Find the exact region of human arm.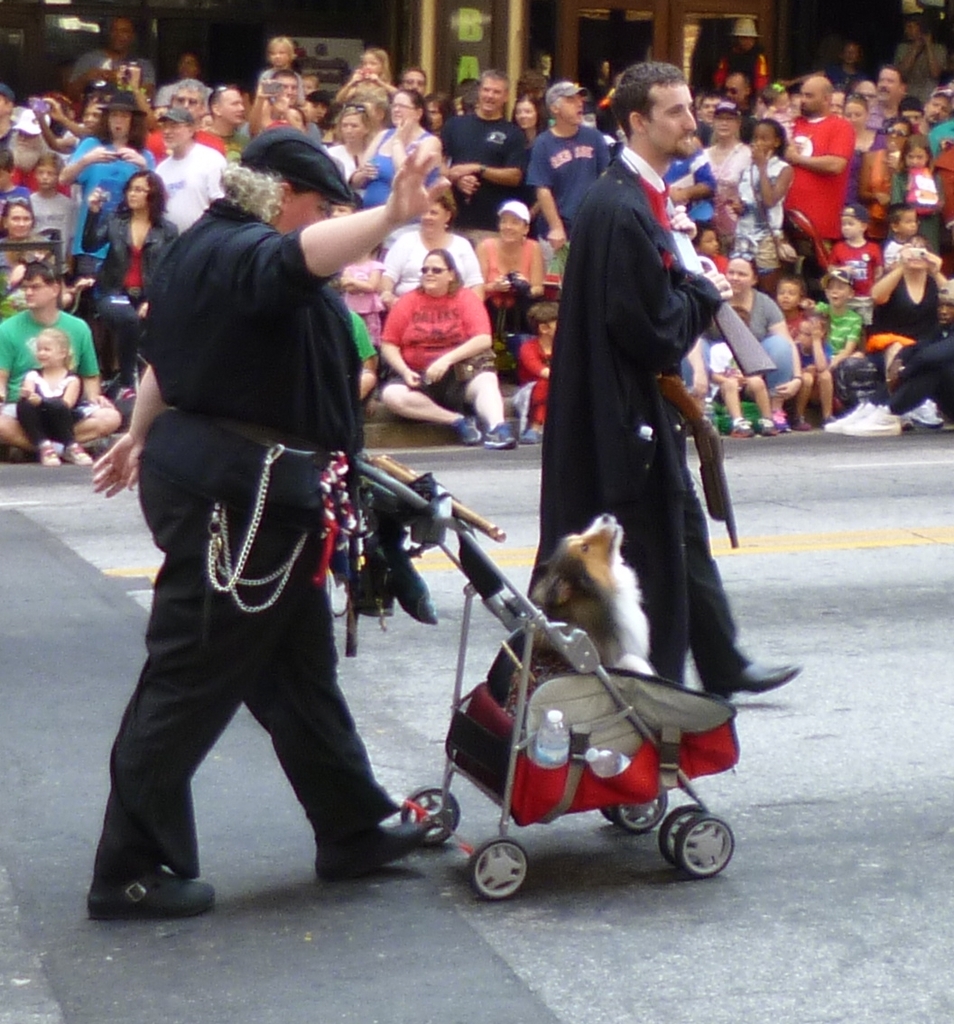
Exact region: pyautogui.locateOnScreen(768, 295, 805, 401).
